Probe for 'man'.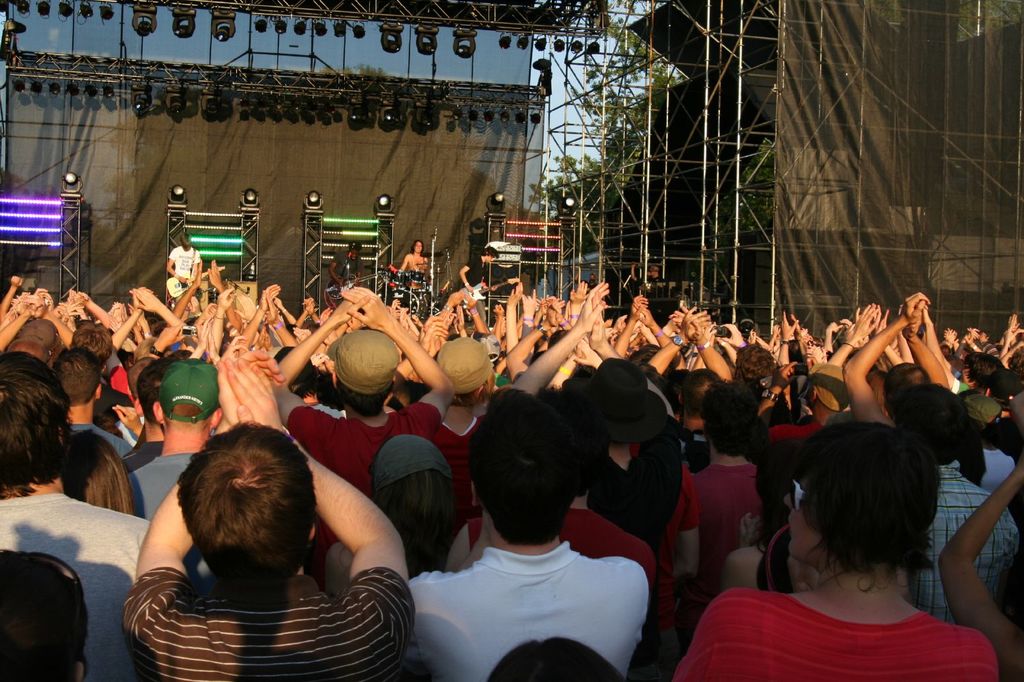
Probe result: <region>397, 240, 428, 289</region>.
